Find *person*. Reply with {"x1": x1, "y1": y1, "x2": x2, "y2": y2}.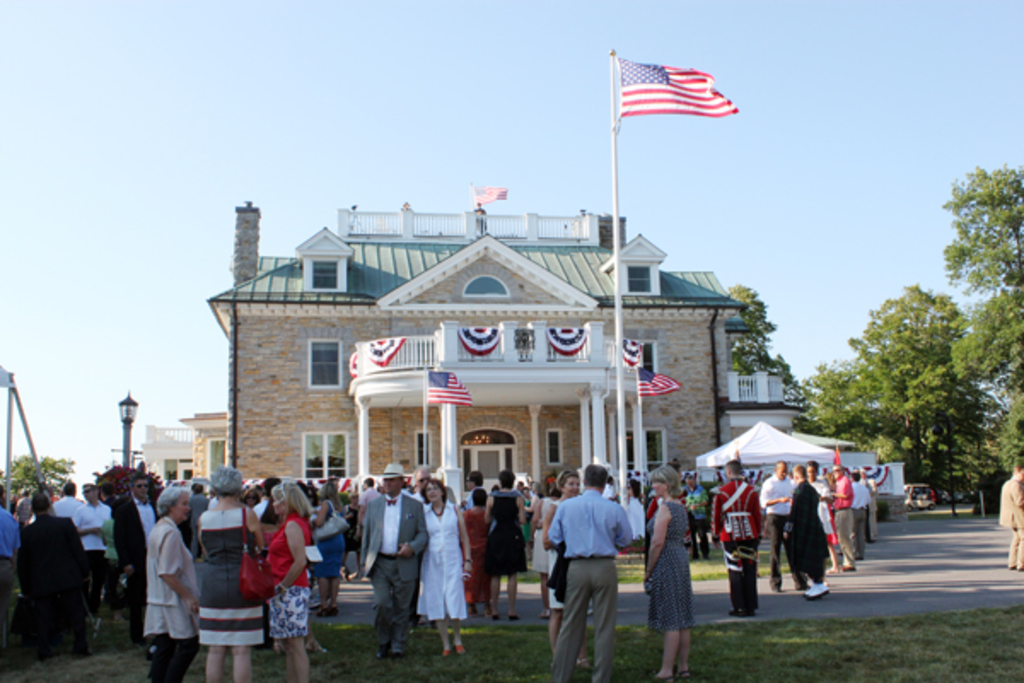
{"x1": 534, "y1": 475, "x2": 556, "y2": 618}.
